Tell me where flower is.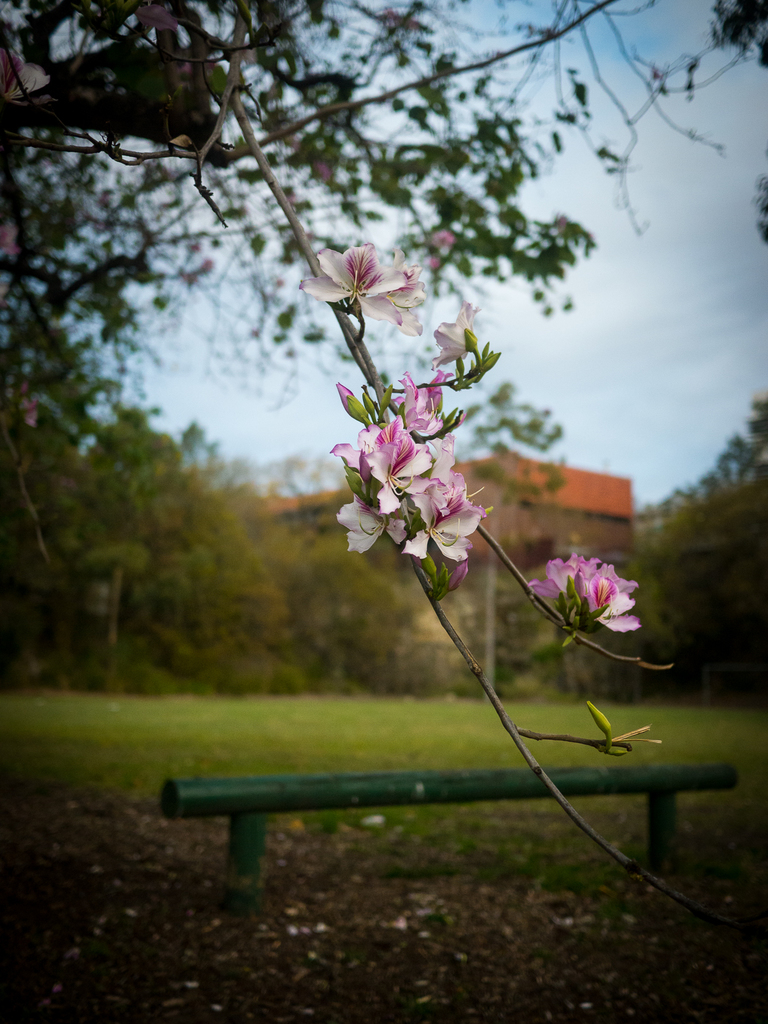
flower is at (x1=432, y1=301, x2=478, y2=364).
